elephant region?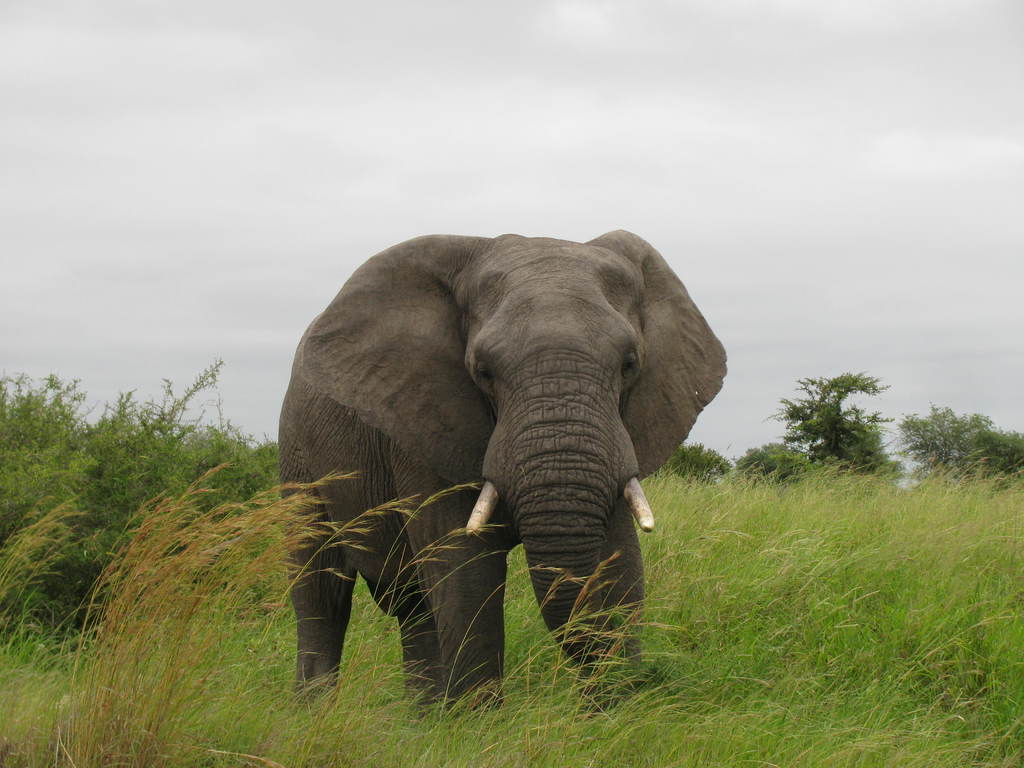
[x1=269, y1=238, x2=725, y2=728]
